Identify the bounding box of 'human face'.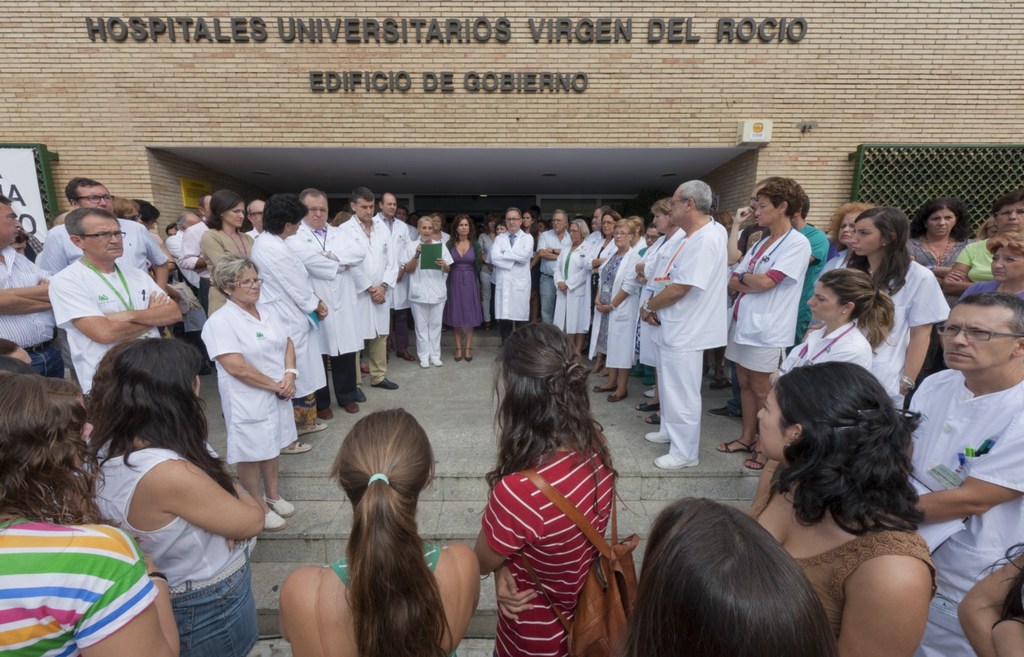
locate(838, 213, 860, 243).
